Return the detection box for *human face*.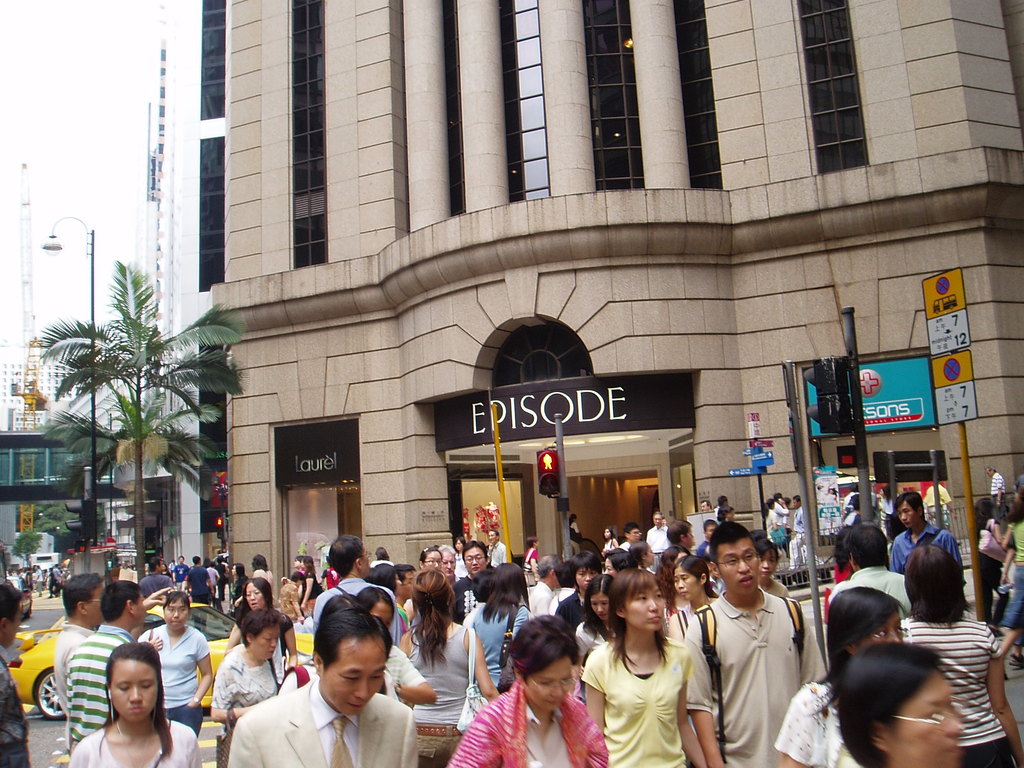
bbox=[164, 598, 190, 632].
